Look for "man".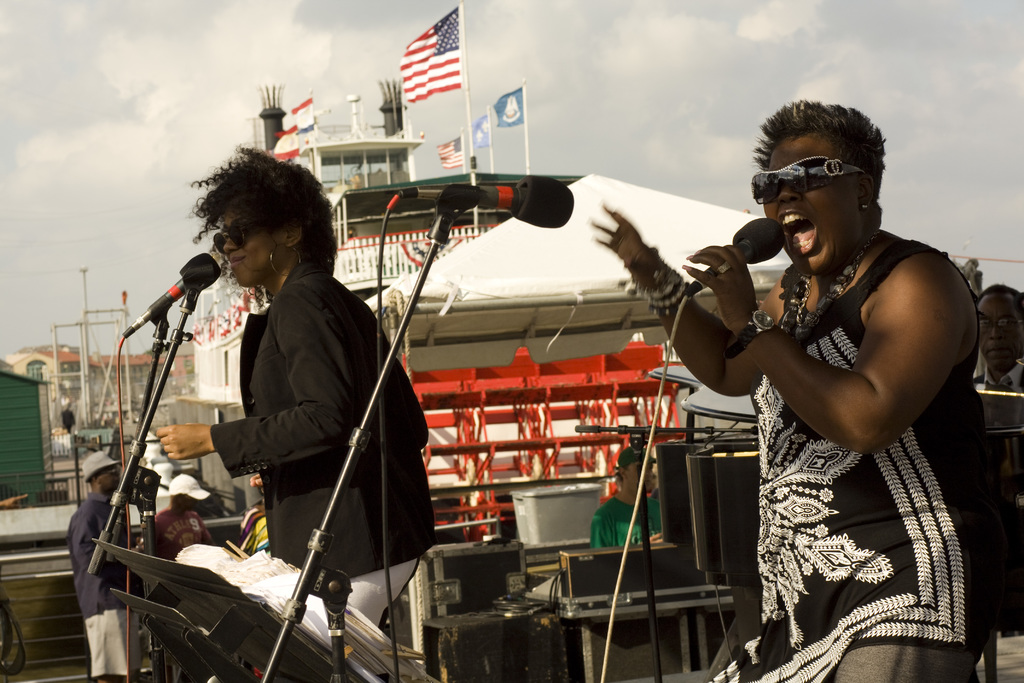
Found: 152,473,221,562.
